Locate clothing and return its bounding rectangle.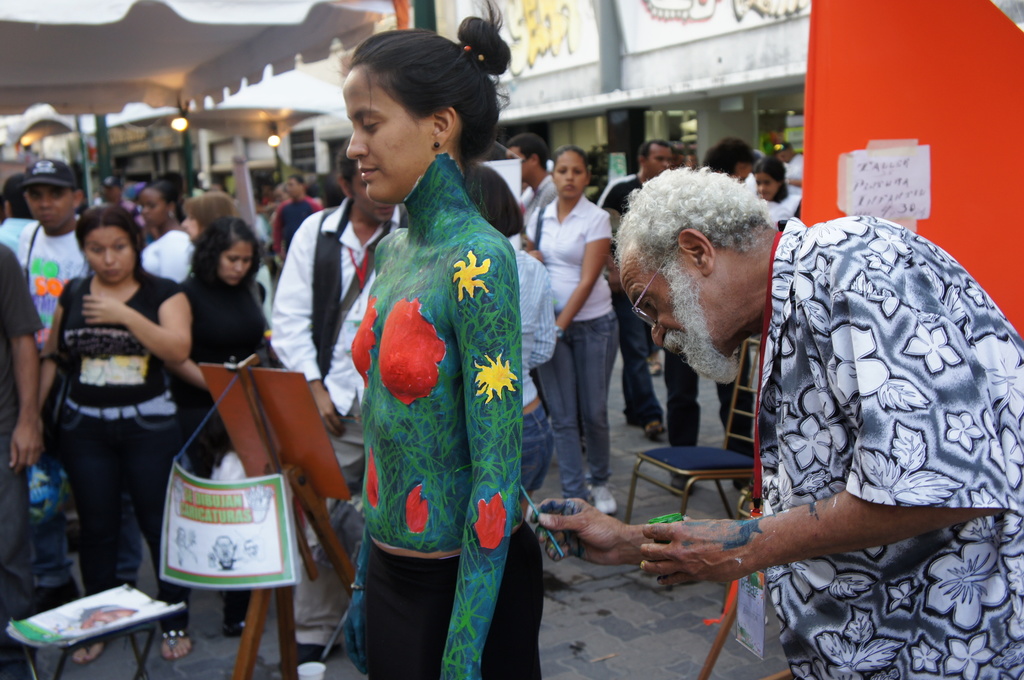
[x1=266, y1=179, x2=400, y2=473].
